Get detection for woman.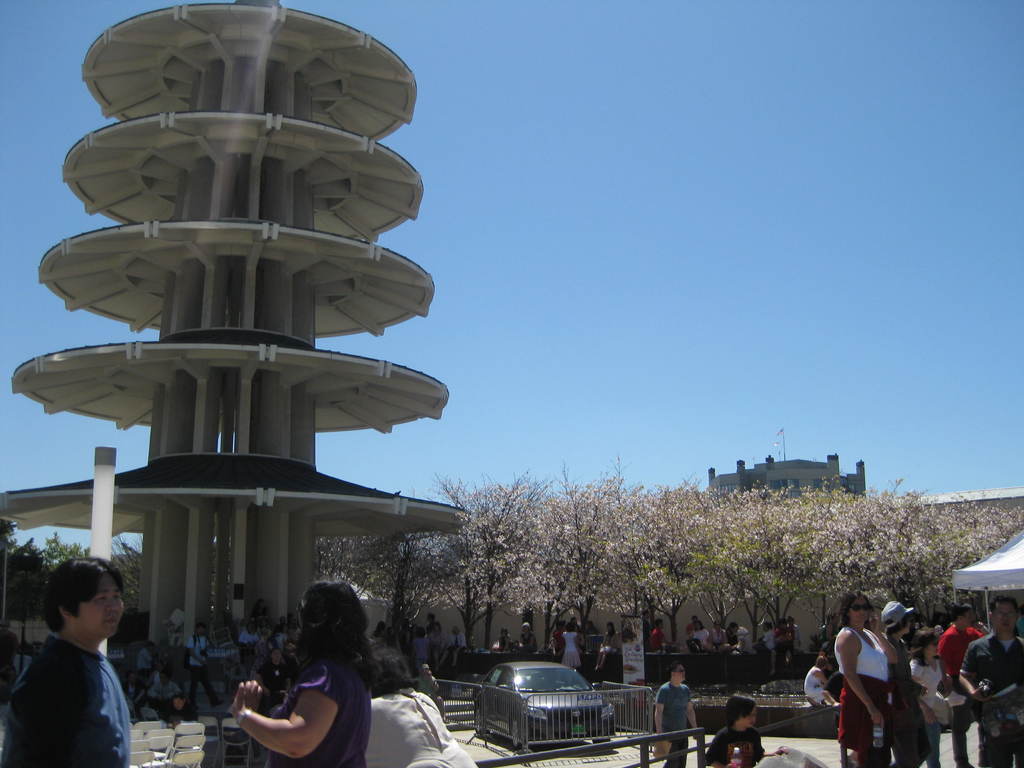
Detection: <box>595,621,621,668</box>.
